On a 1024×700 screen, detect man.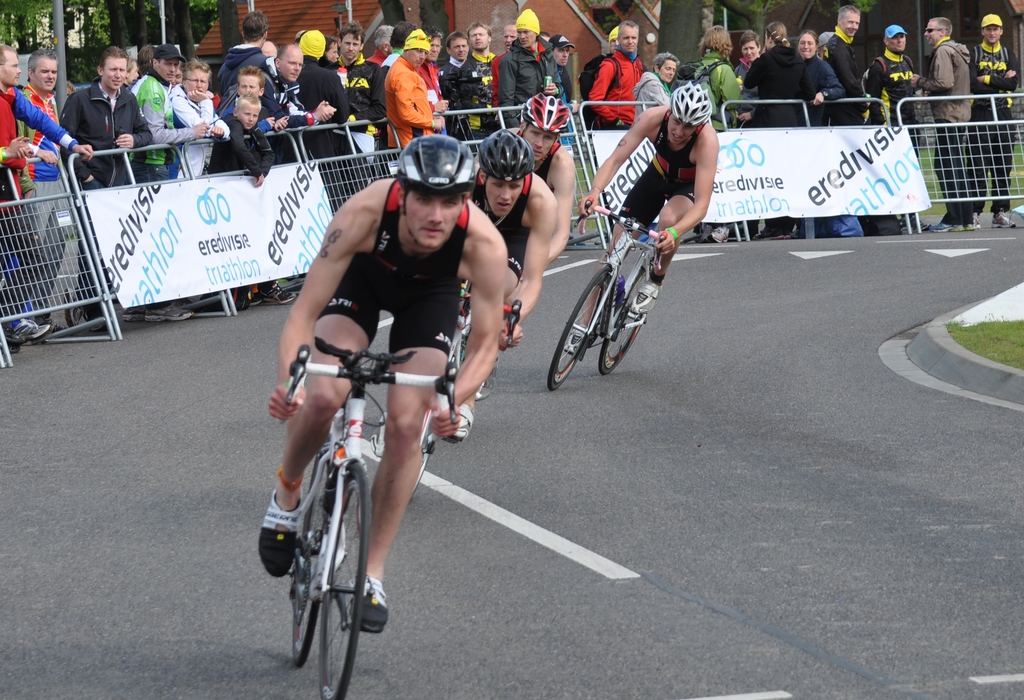
Rect(291, 27, 343, 167).
